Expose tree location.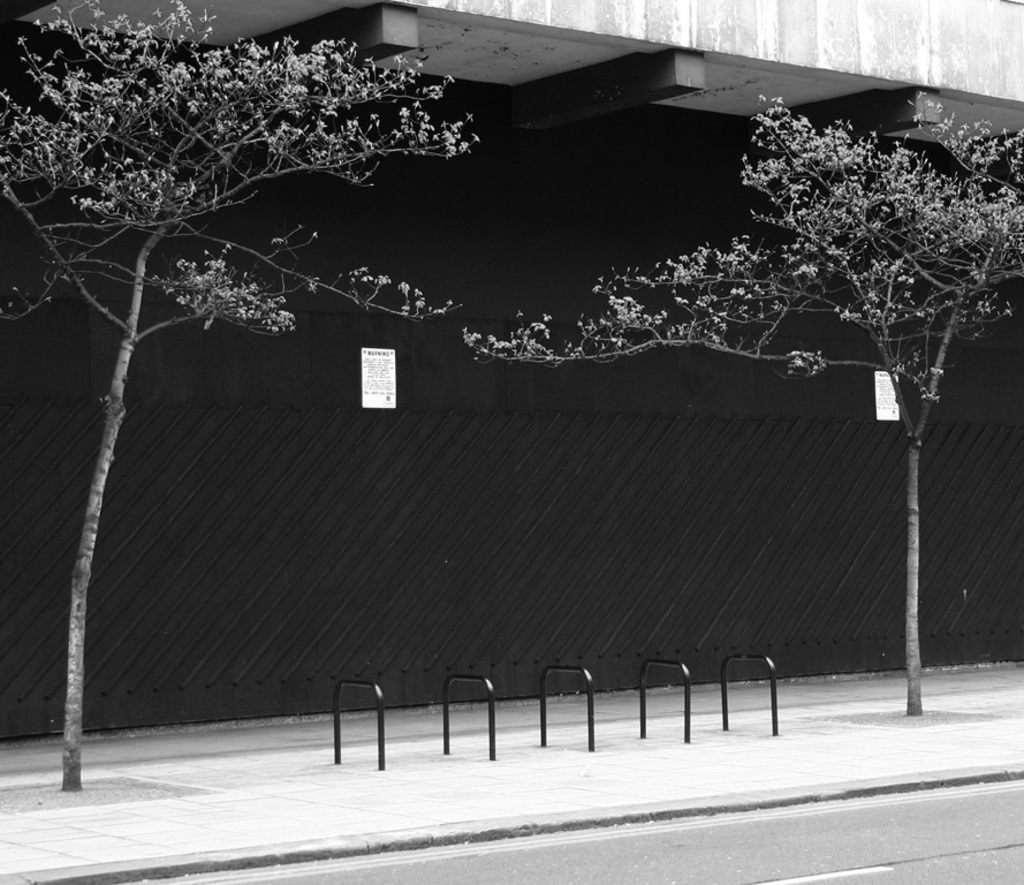
Exposed at {"left": 458, "top": 82, "right": 1023, "bottom": 719}.
